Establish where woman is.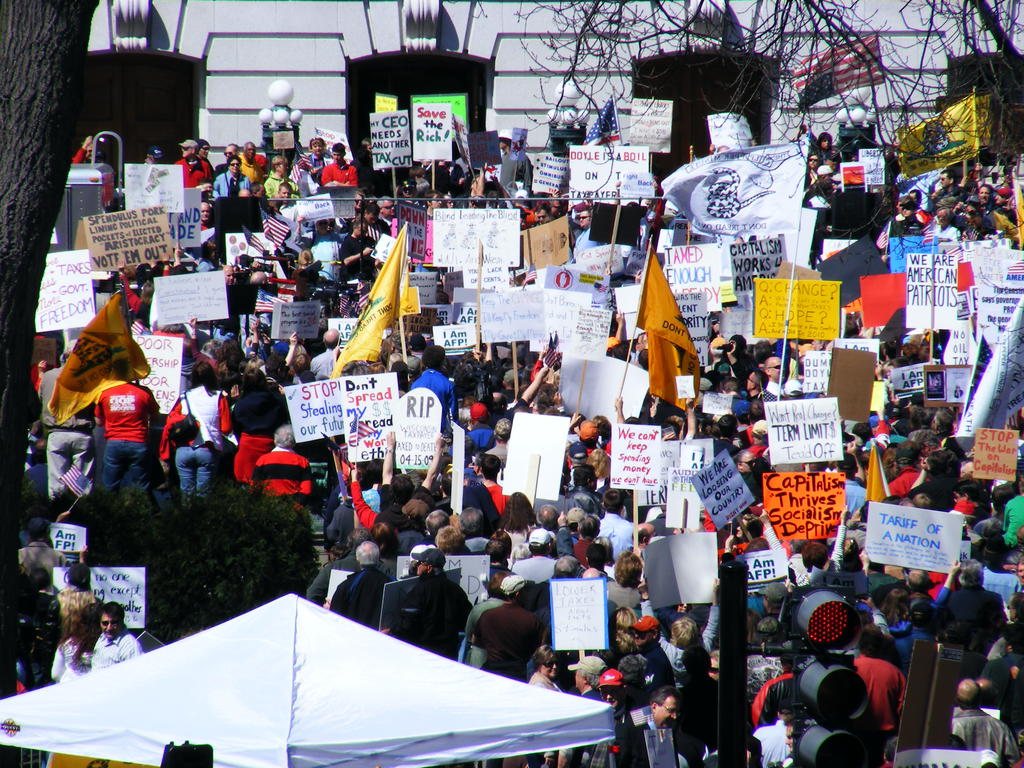
Established at <box>735,444,762,496</box>.
